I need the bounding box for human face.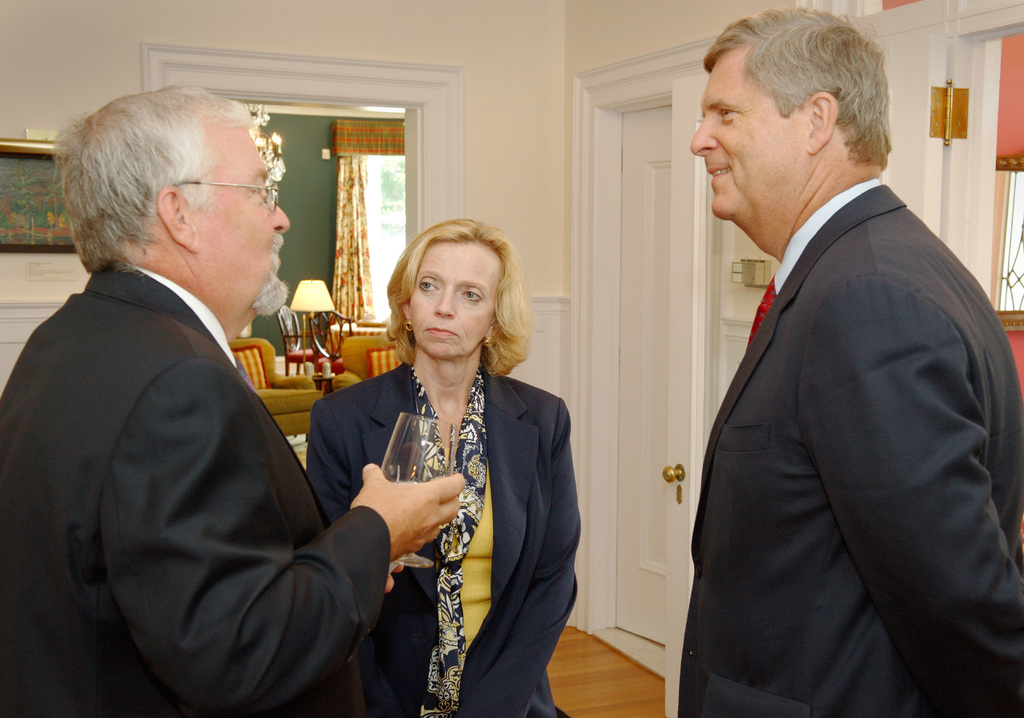
Here it is: [687, 38, 808, 213].
